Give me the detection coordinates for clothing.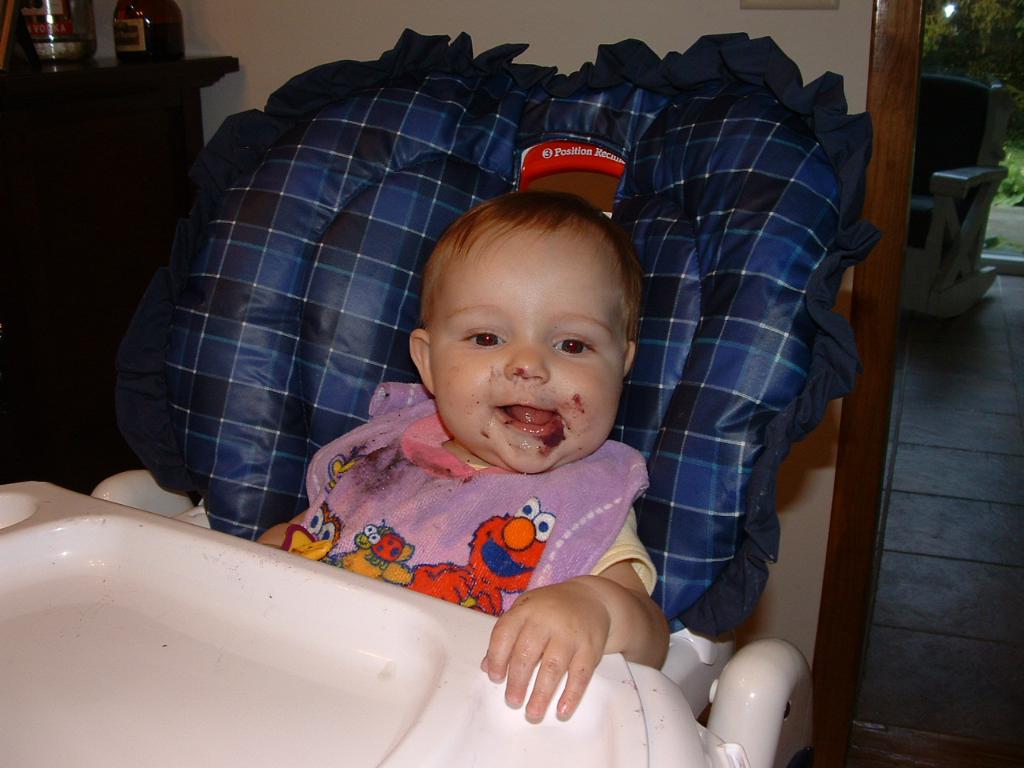
267/366/705/665.
